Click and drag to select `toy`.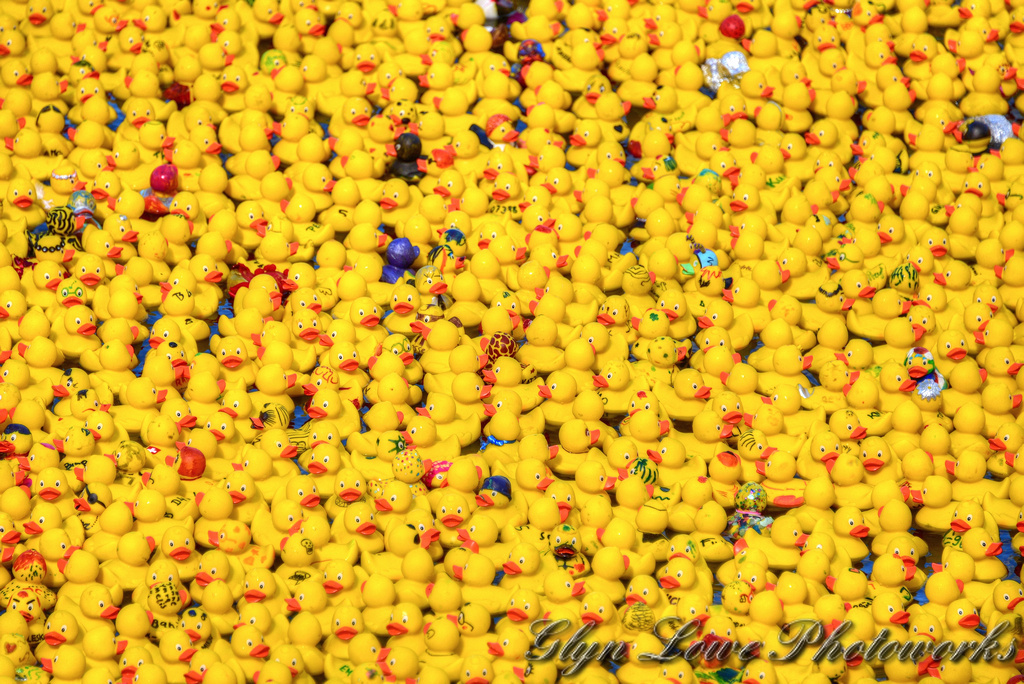
Selection: x1=66, y1=28, x2=113, y2=61.
